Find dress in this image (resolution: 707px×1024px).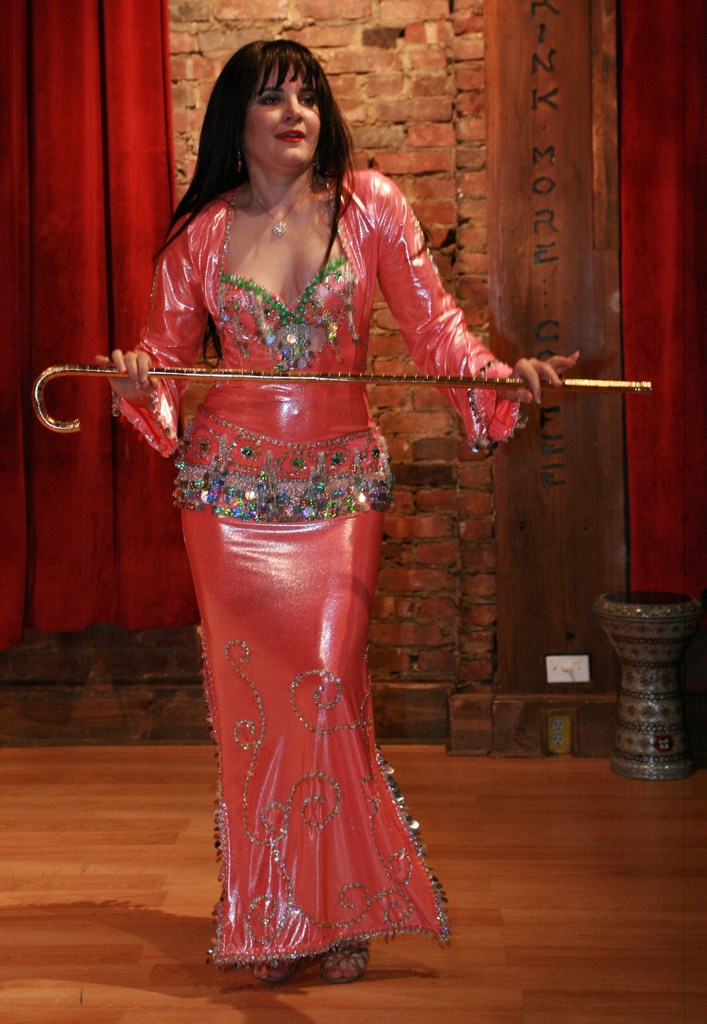
l=110, t=166, r=530, b=961.
